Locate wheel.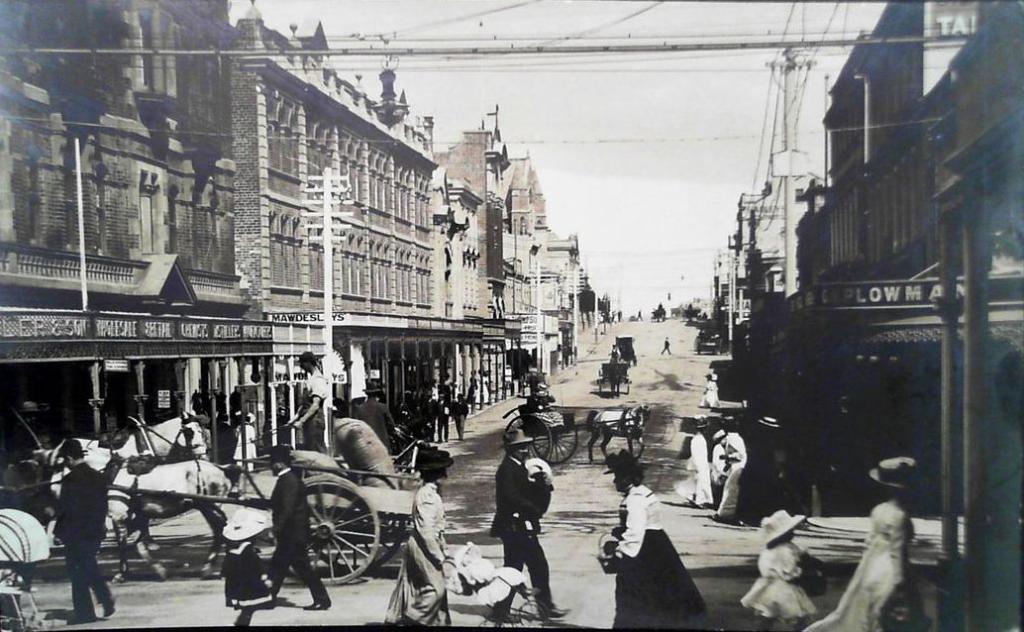
Bounding box: crop(528, 416, 582, 465).
